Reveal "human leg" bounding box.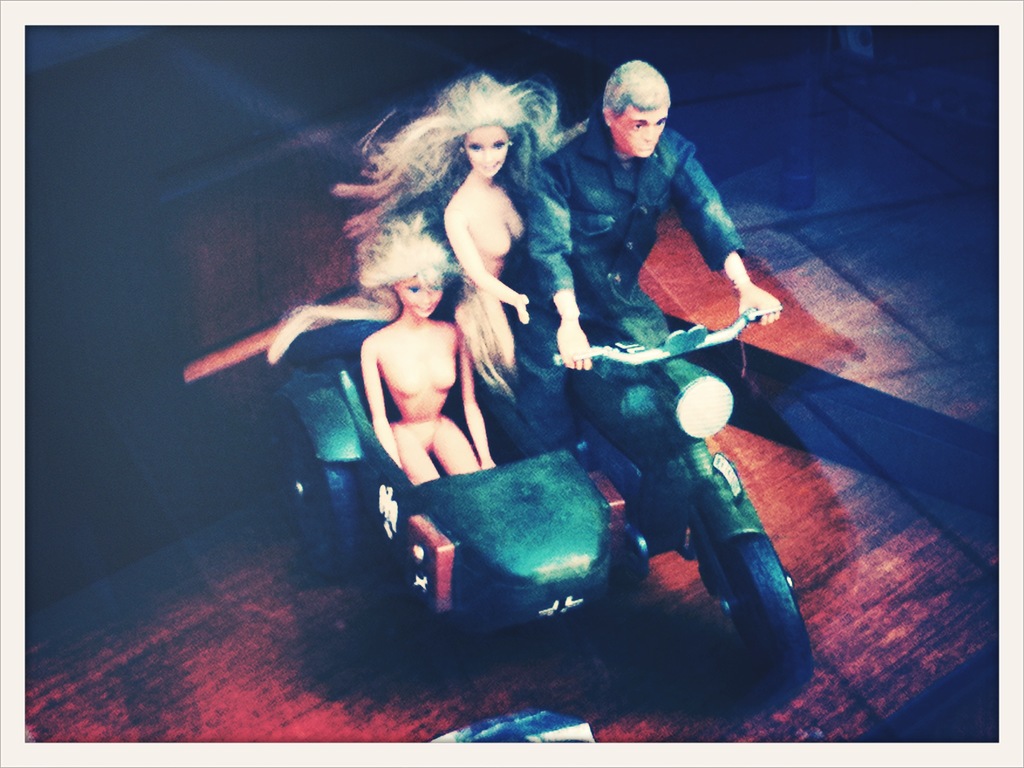
Revealed: [left=388, top=420, right=437, bottom=484].
